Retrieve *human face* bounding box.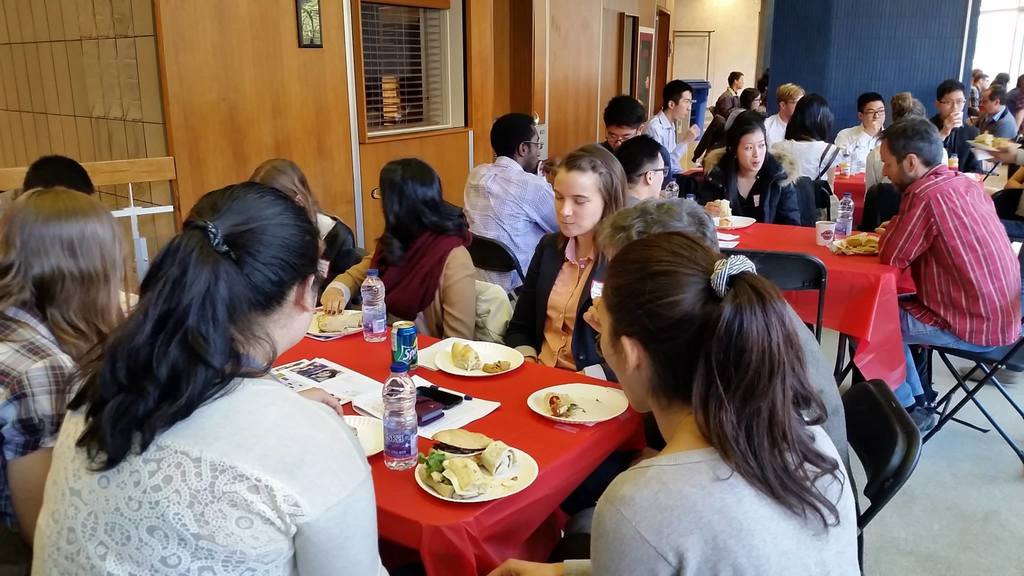
Bounding box: crop(675, 90, 692, 126).
